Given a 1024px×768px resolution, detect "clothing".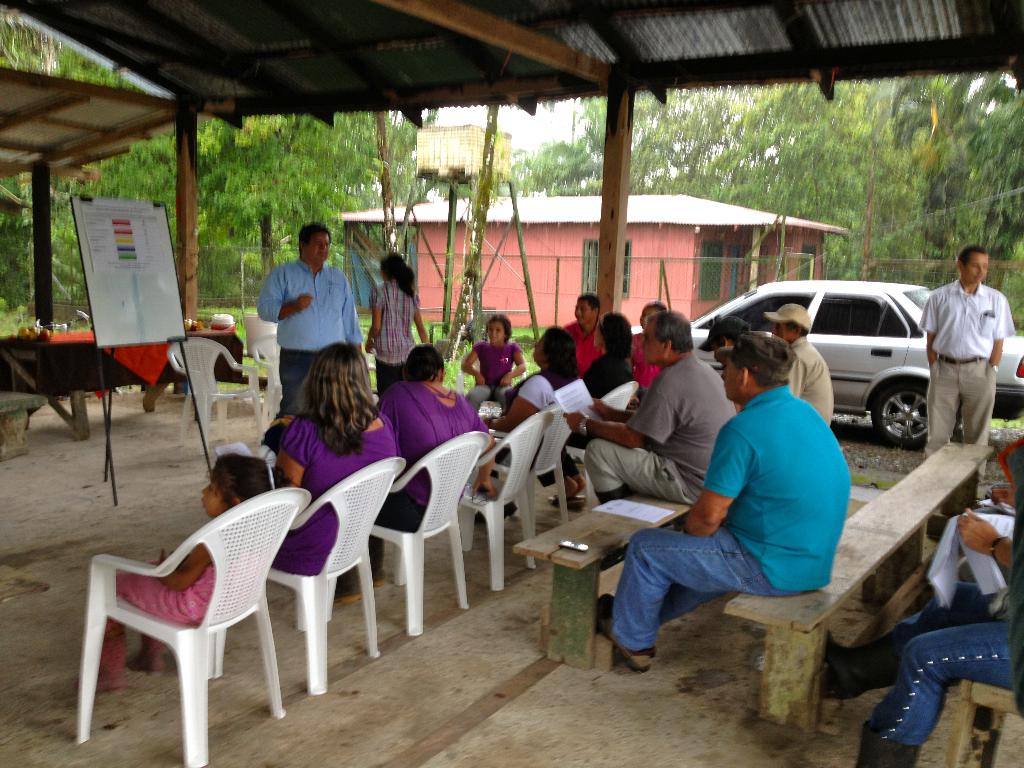
box=[259, 255, 367, 414].
